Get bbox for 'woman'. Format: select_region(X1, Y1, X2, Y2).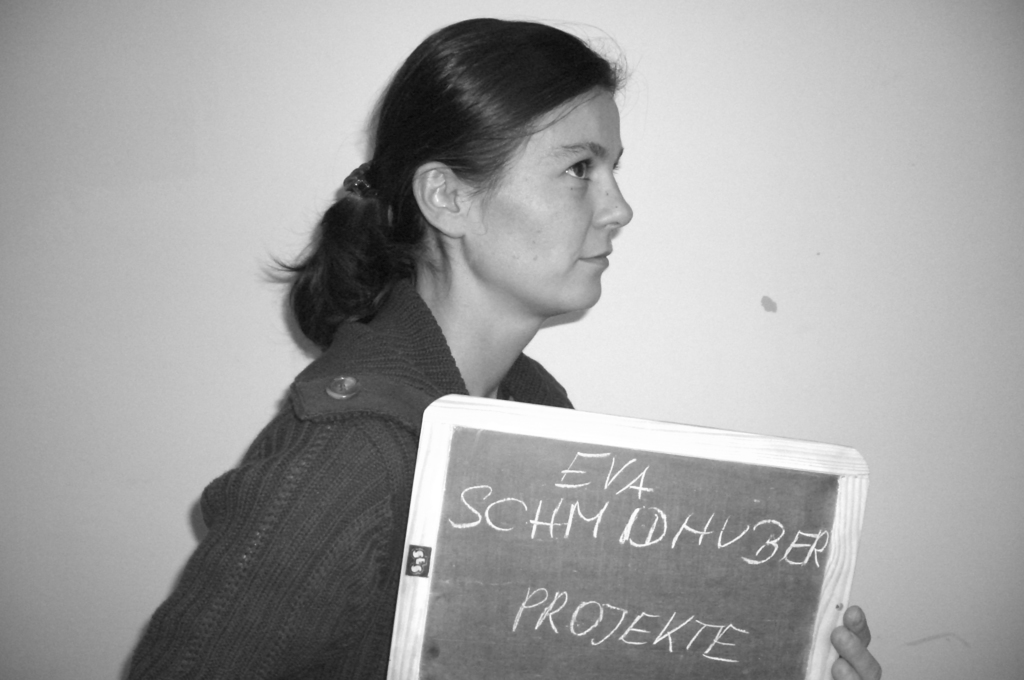
select_region(164, 12, 759, 665).
